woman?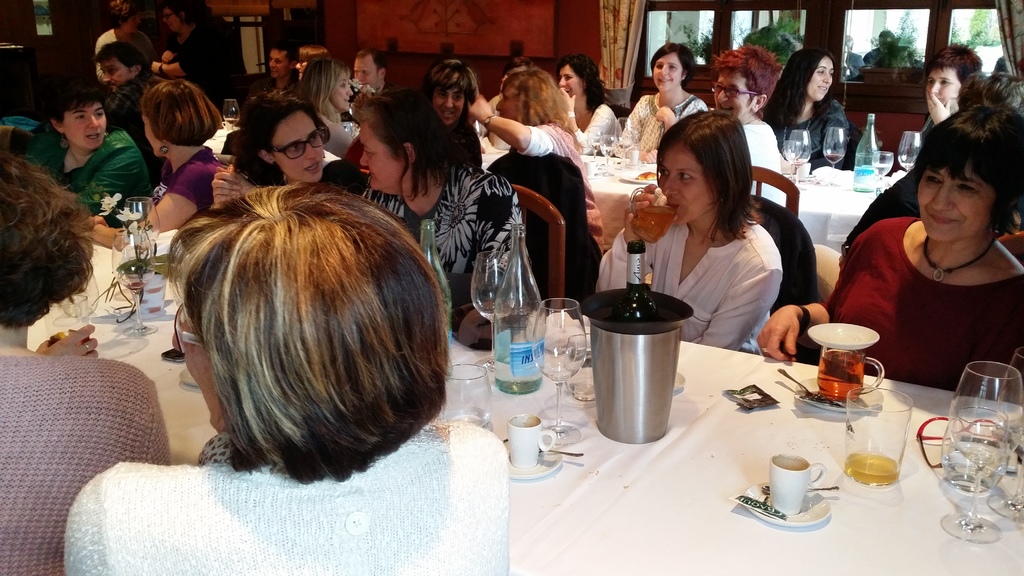
{"x1": 603, "y1": 41, "x2": 720, "y2": 163}
